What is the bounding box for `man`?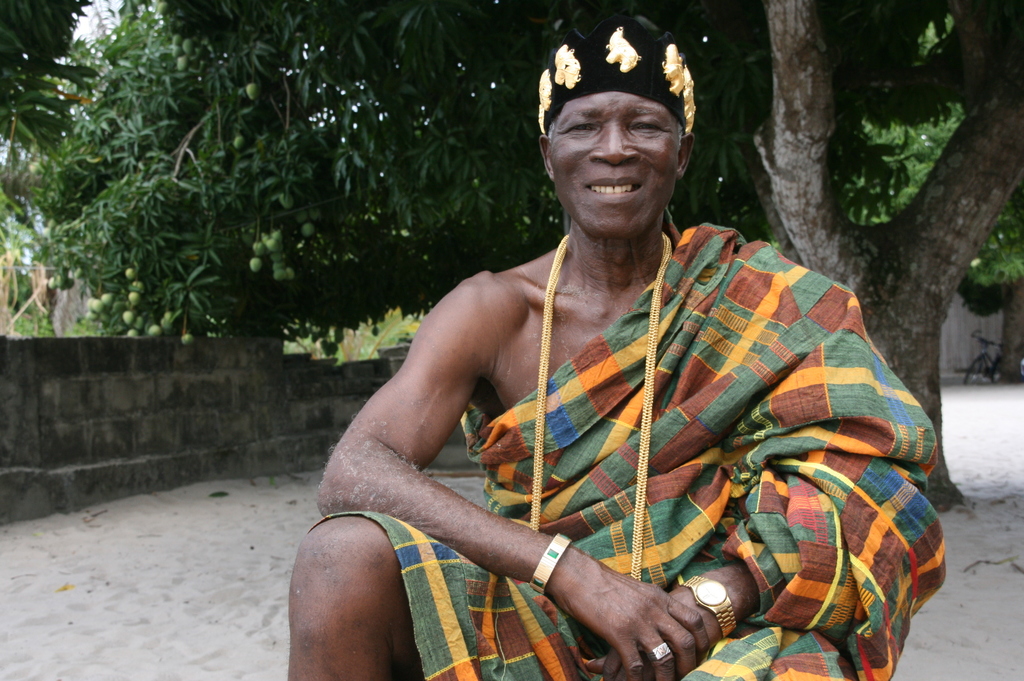
[left=280, top=13, right=937, bottom=680].
